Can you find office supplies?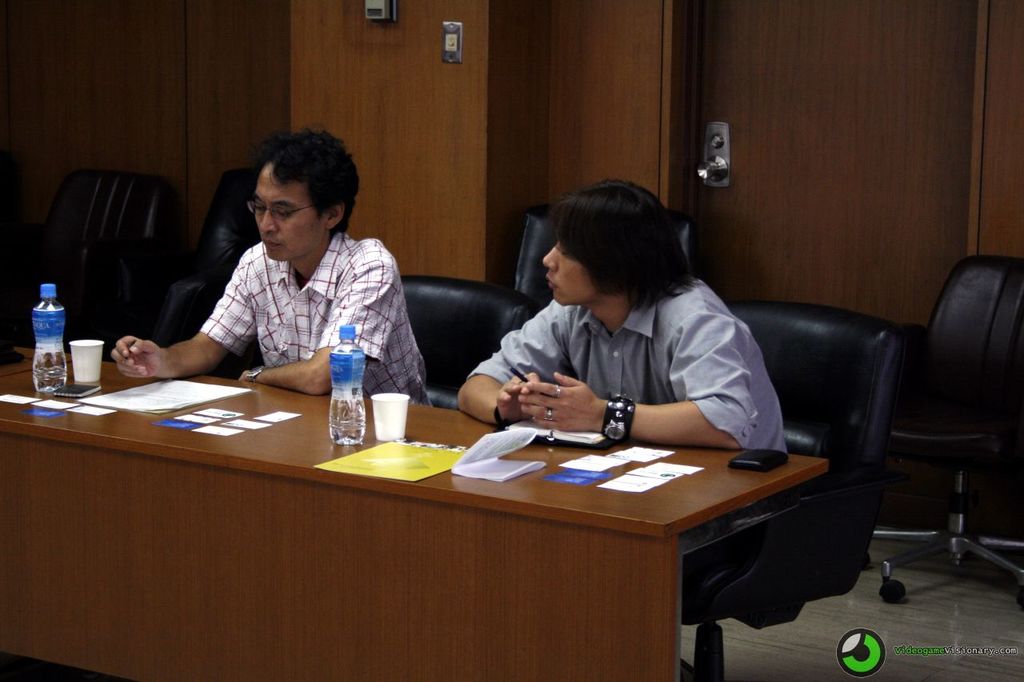
Yes, bounding box: 512/205/686/307.
